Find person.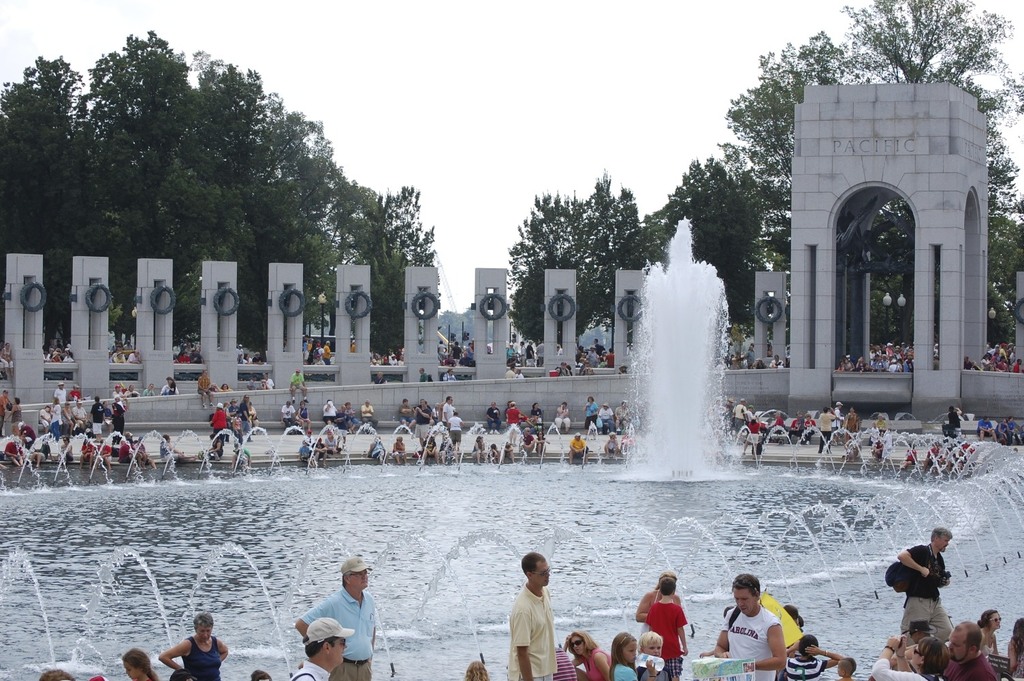
{"x1": 880, "y1": 520, "x2": 951, "y2": 637}.
